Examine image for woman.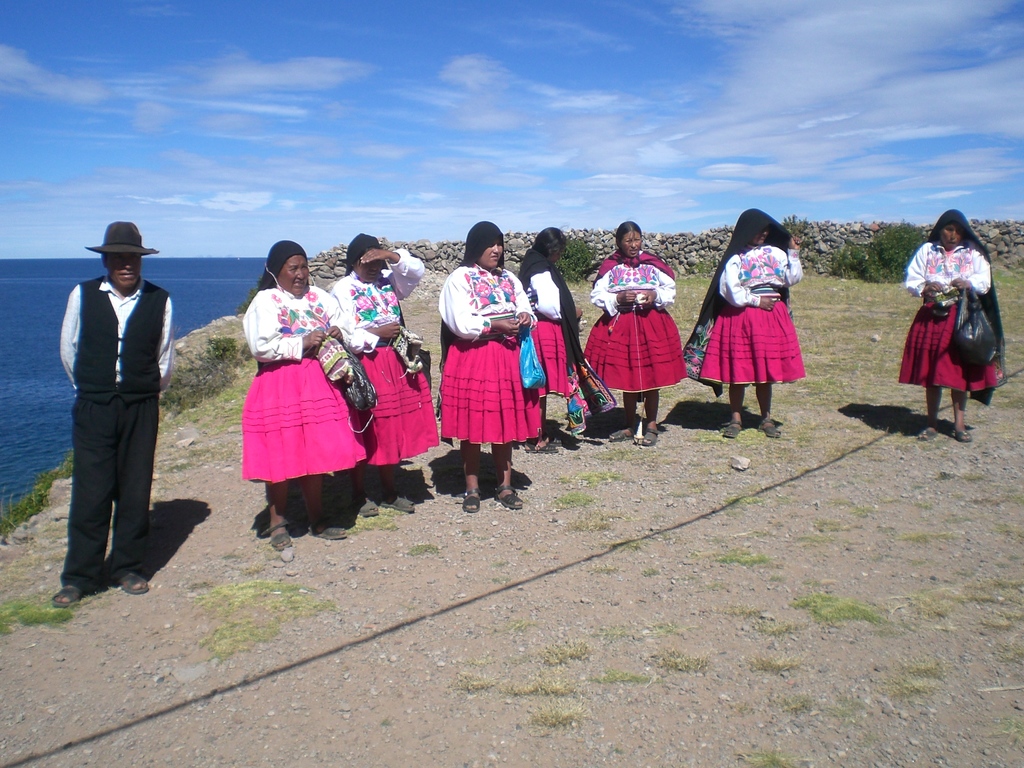
Examination result: 333,228,451,527.
